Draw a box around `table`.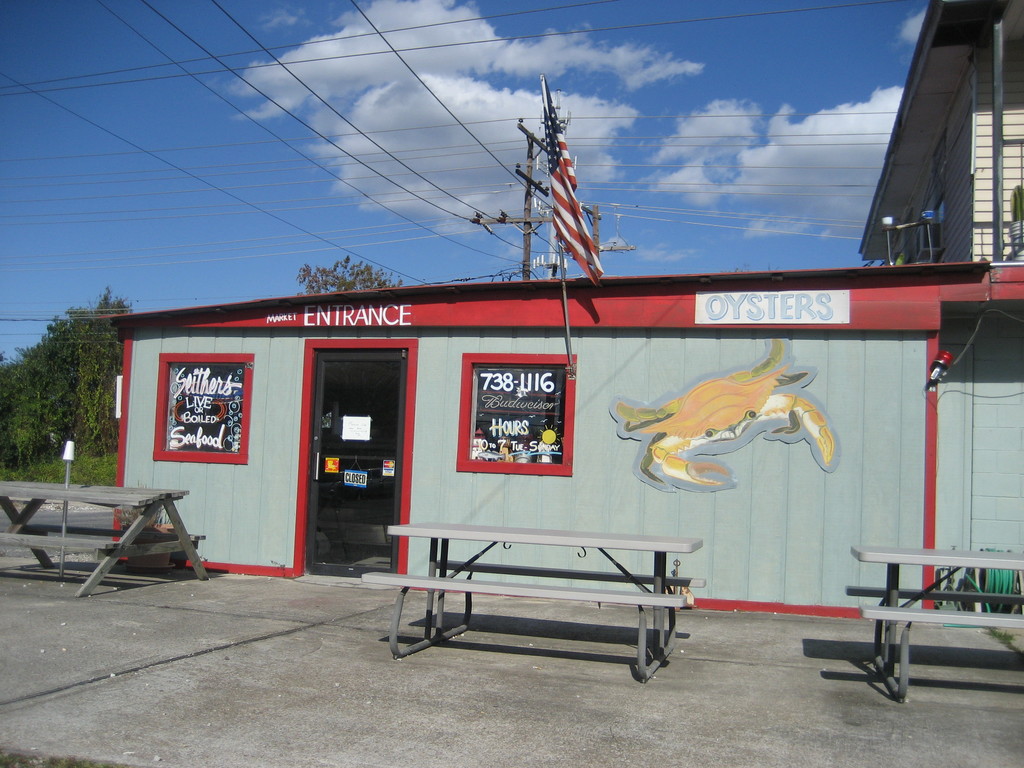
x1=849 y1=549 x2=1023 y2=700.
